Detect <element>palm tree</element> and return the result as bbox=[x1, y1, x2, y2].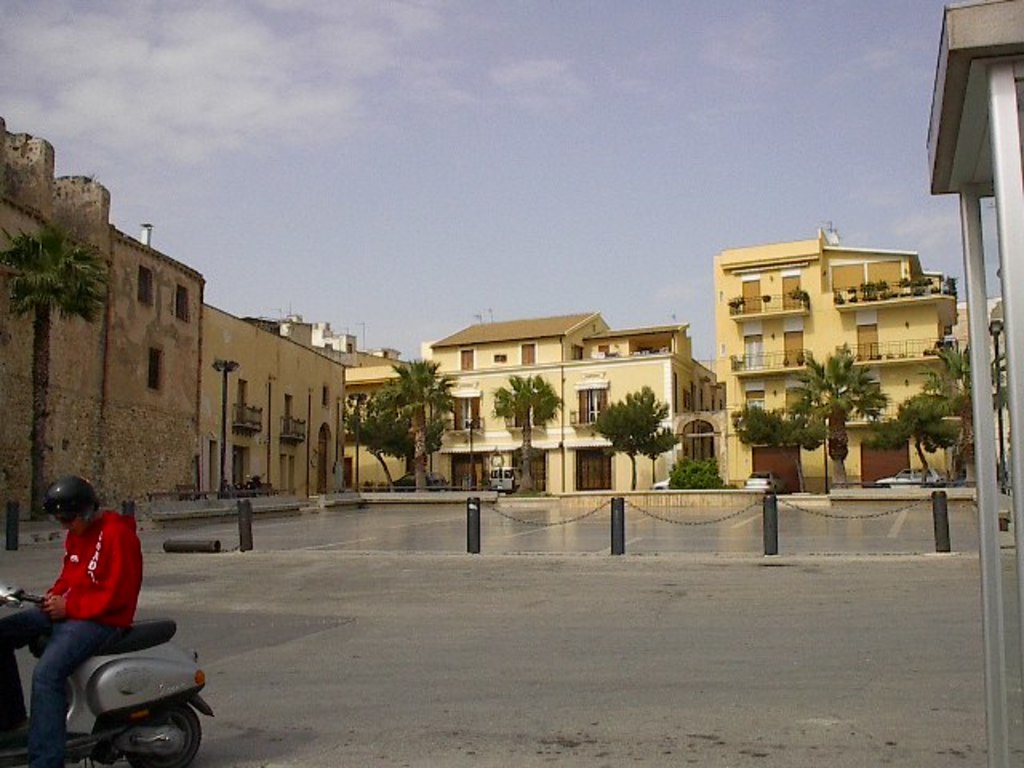
bbox=[600, 387, 666, 472].
